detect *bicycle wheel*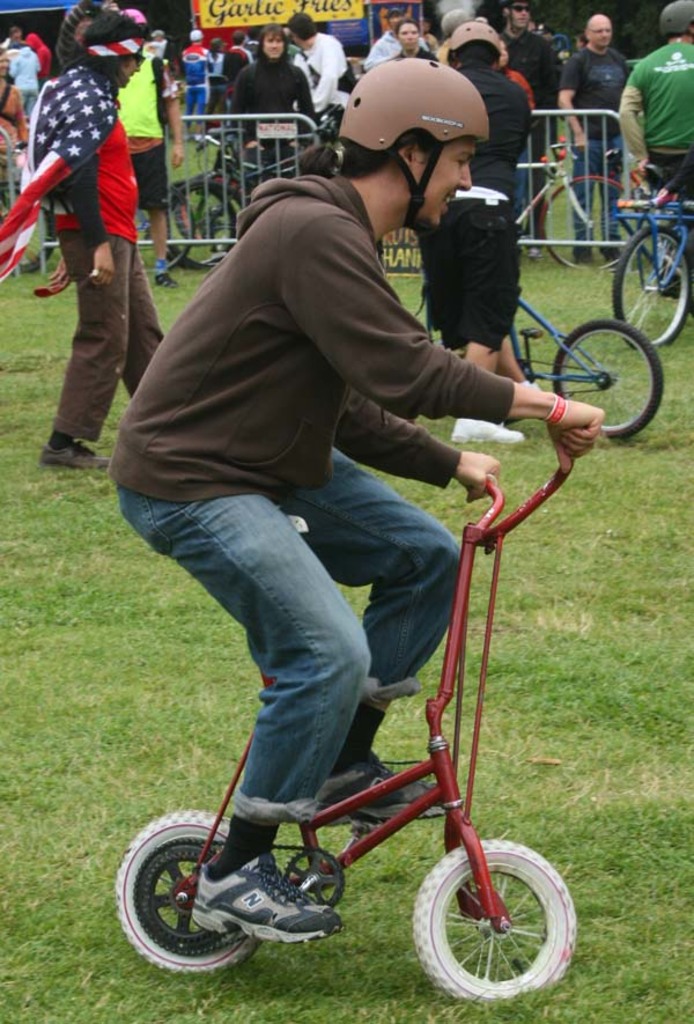
region(162, 178, 241, 270)
